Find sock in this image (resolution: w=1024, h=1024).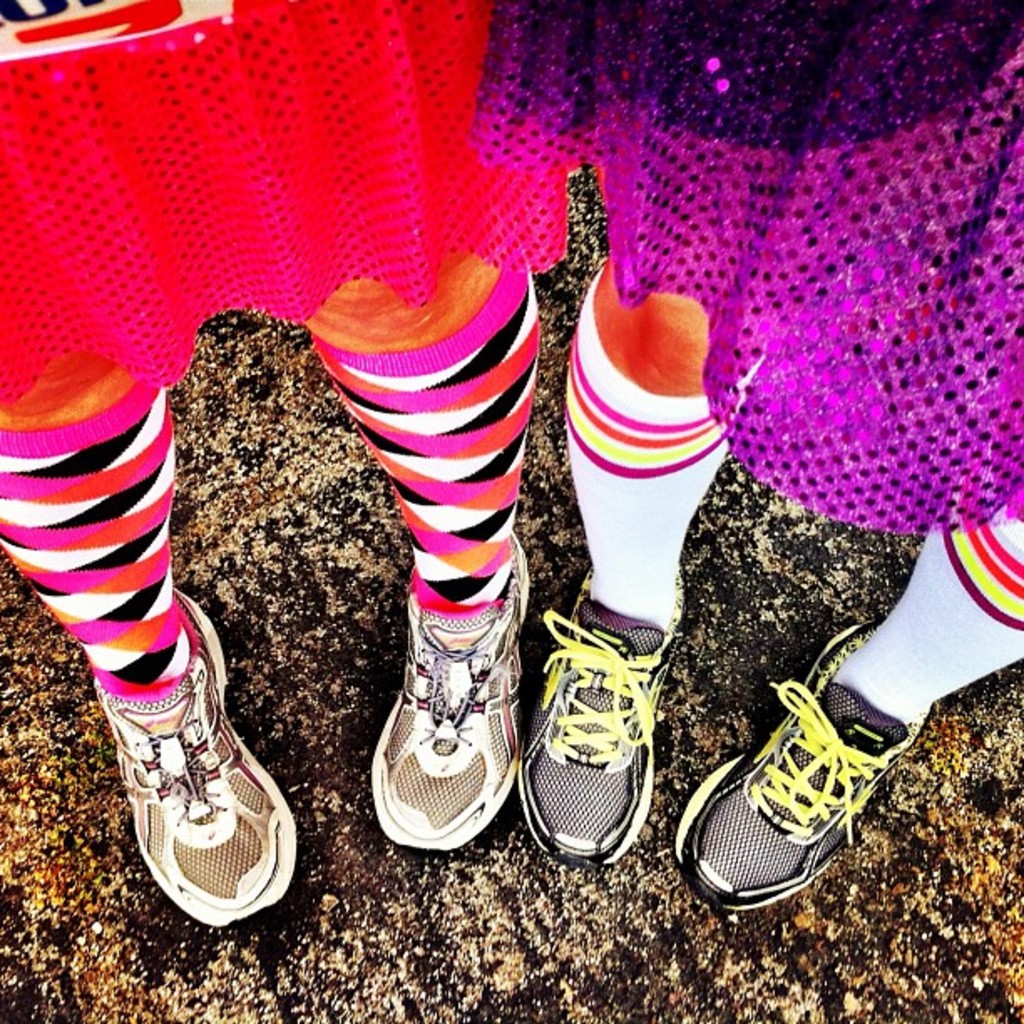
[0,380,197,701].
